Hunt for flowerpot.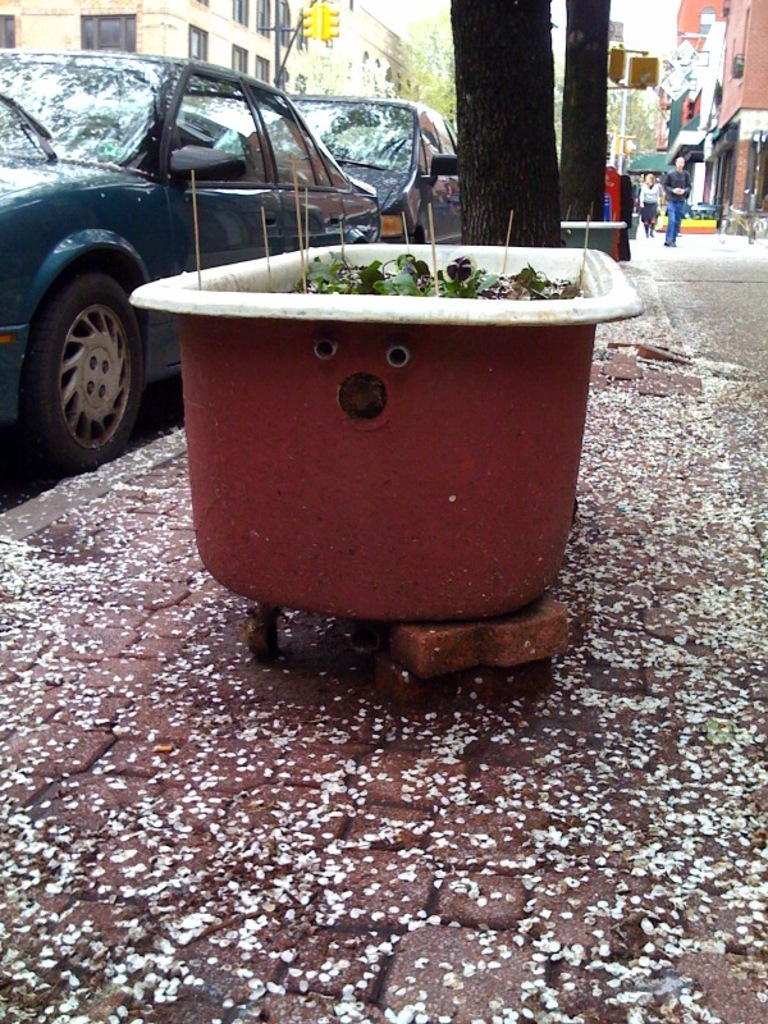
Hunted down at 148/221/611/644.
